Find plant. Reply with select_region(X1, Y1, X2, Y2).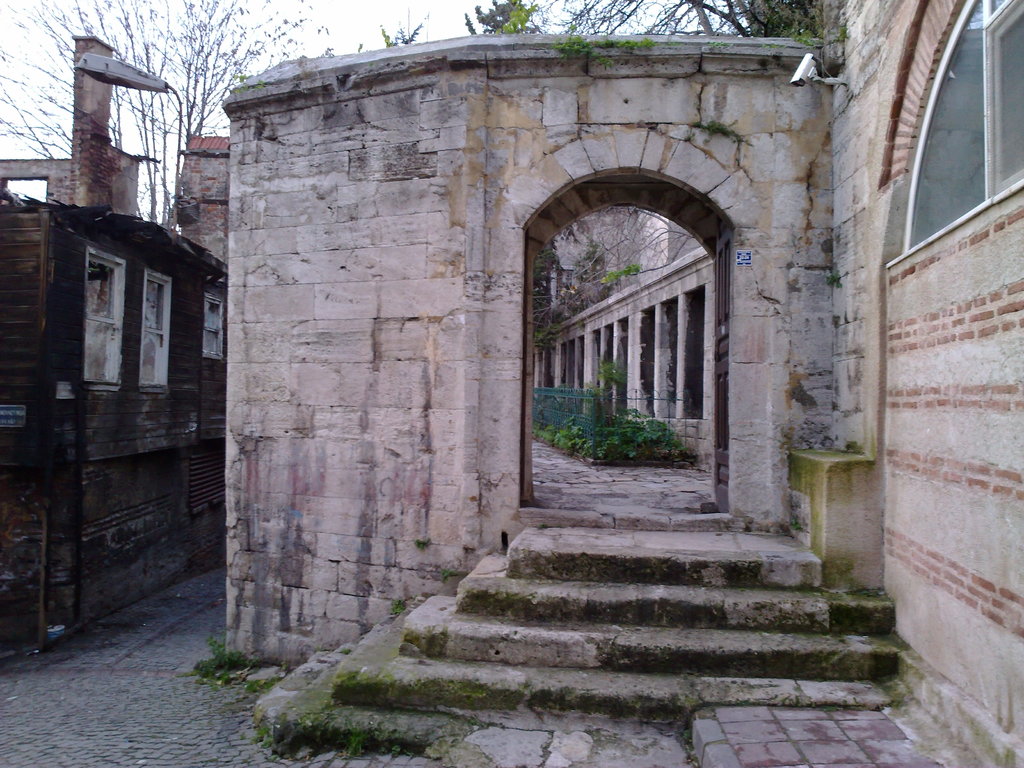
select_region(439, 568, 454, 582).
